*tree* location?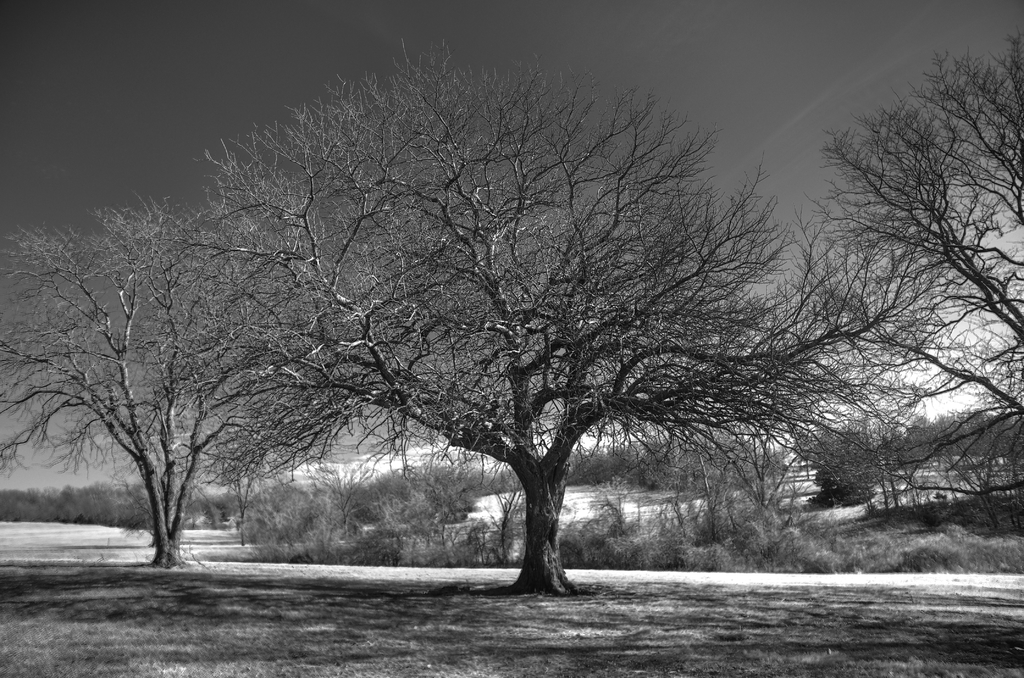
(771, 25, 1023, 524)
